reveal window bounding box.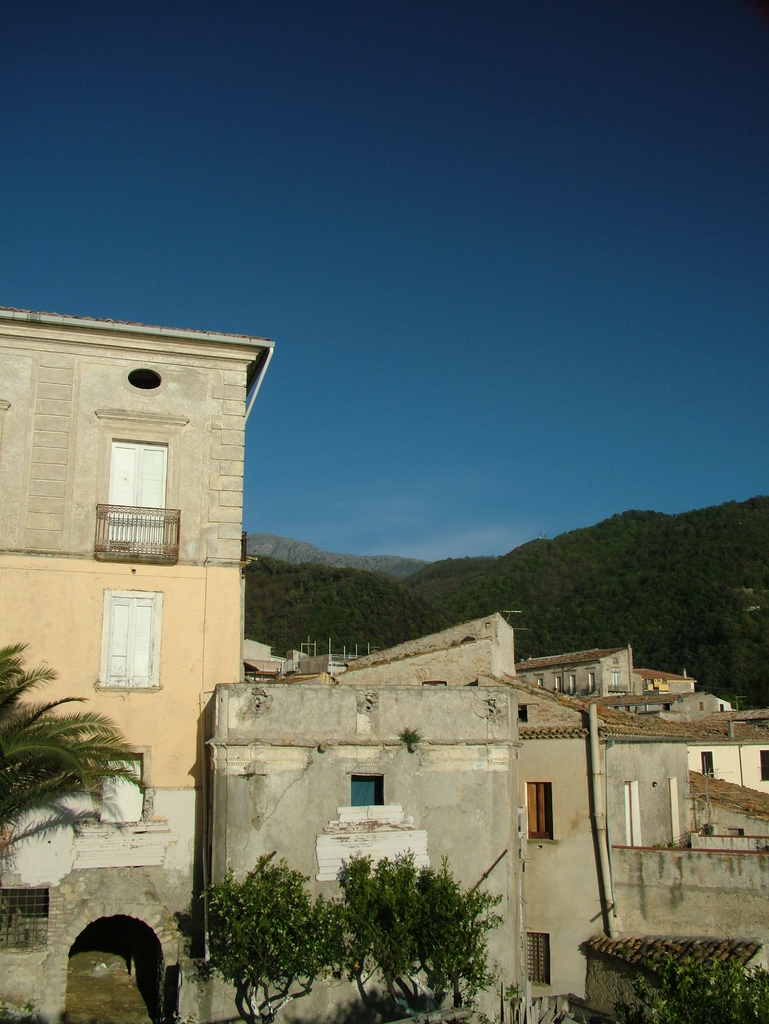
Revealed: [x1=702, y1=751, x2=716, y2=780].
